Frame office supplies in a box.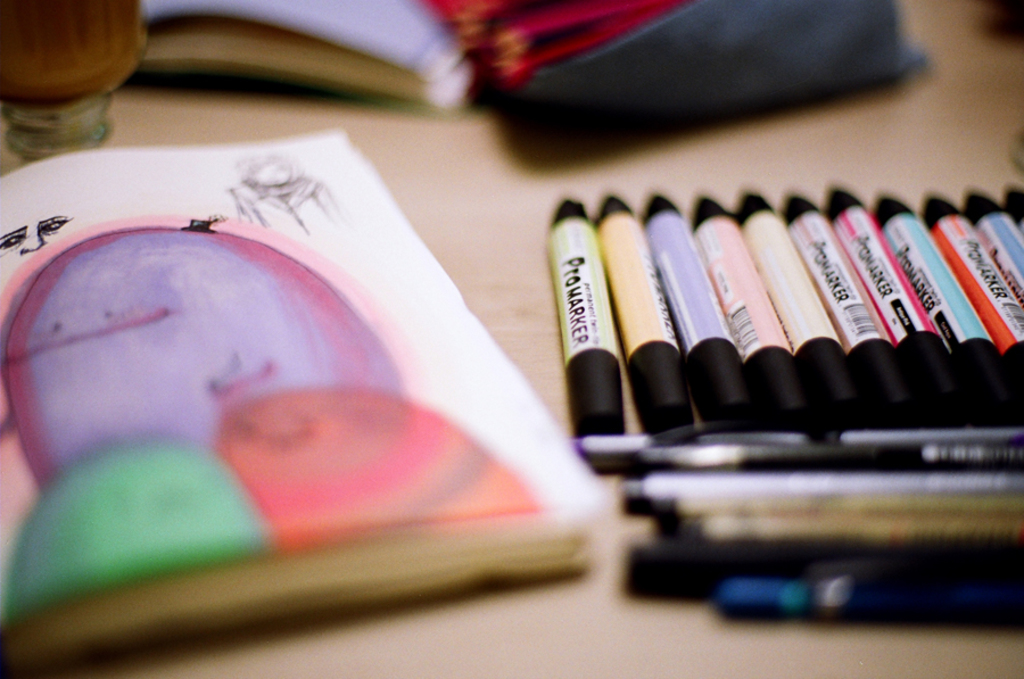
{"x1": 635, "y1": 466, "x2": 1023, "y2": 517}.
